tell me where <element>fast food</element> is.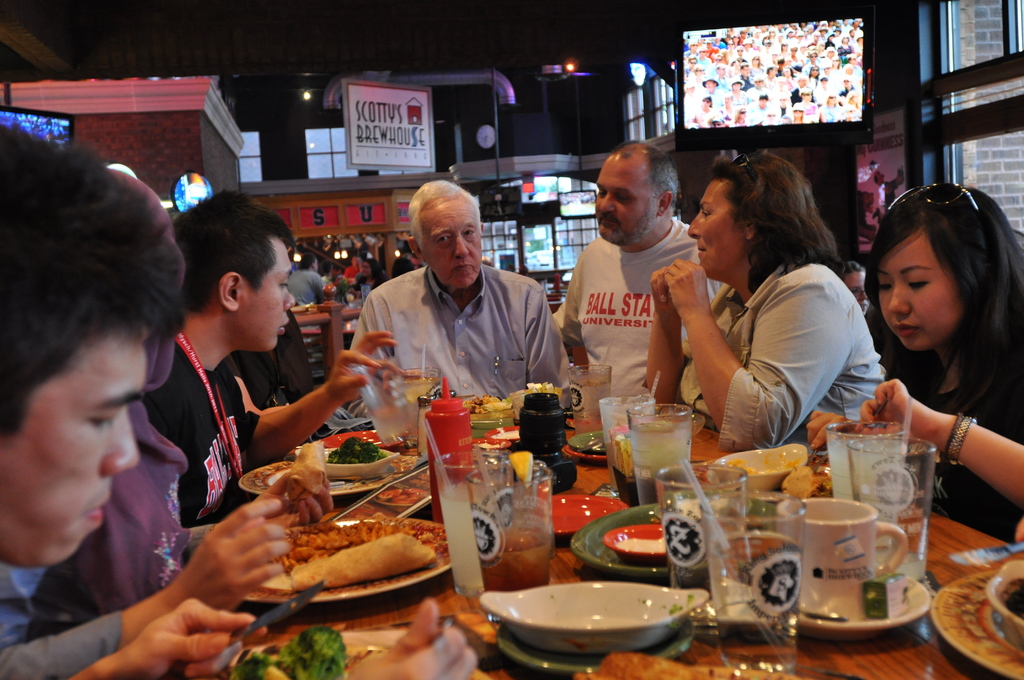
<element>fast food</element> is at [left=783, top=466, right=831, bottom=503].
